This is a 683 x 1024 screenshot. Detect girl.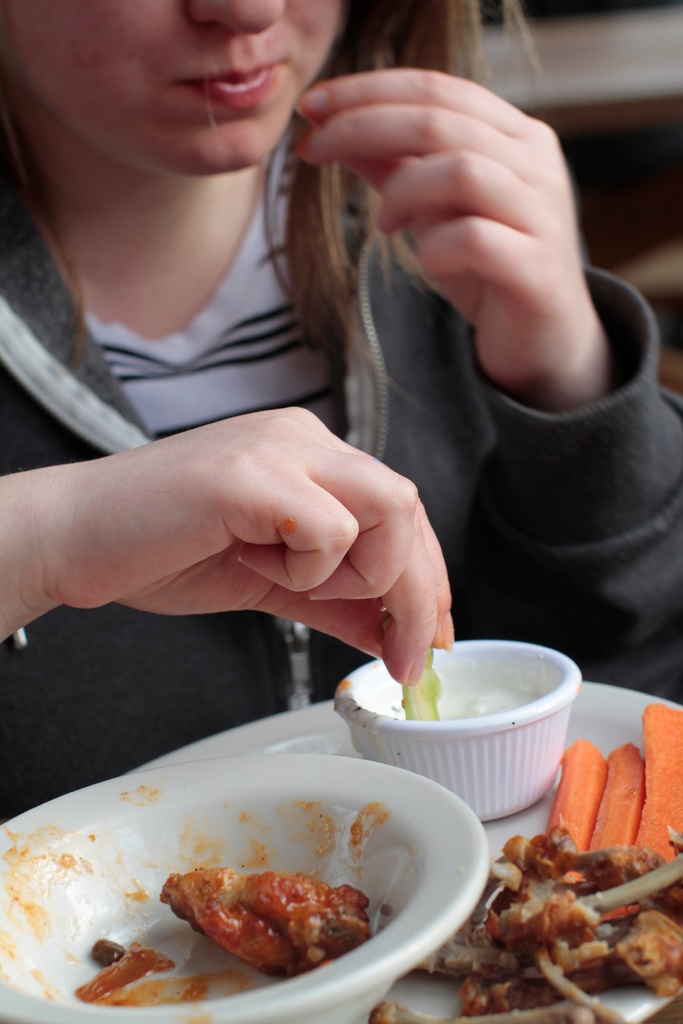
(0, 0, 682, 836).
